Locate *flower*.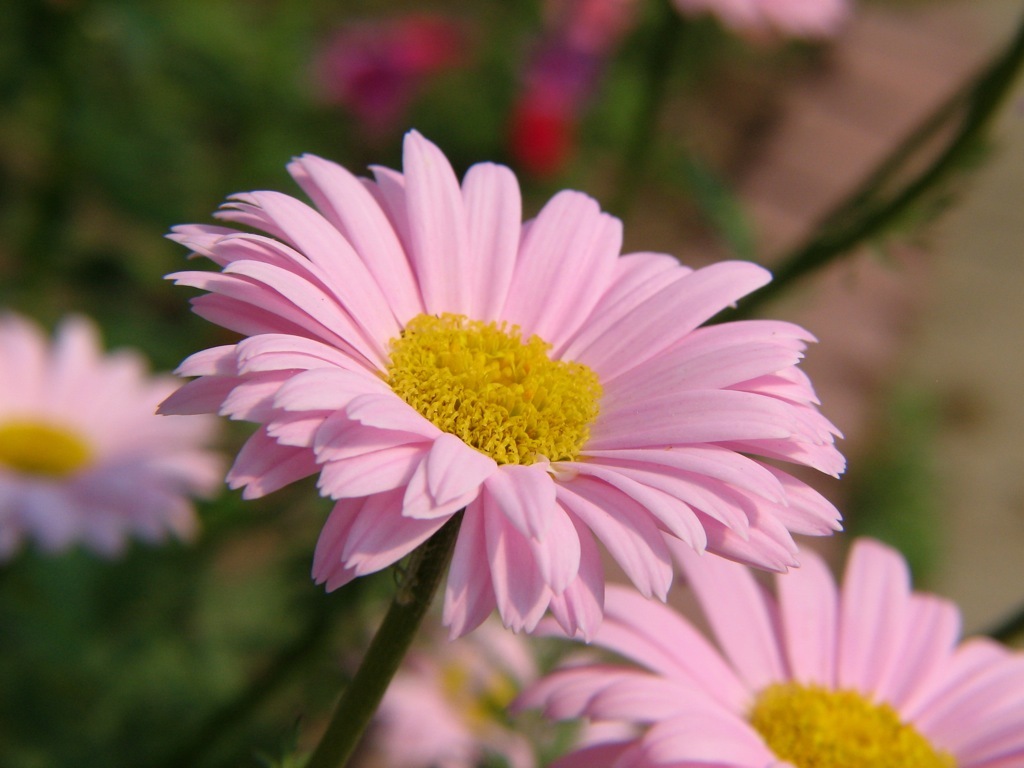
Bounding box: left=509, top=538, right=1023, bottom=767.
